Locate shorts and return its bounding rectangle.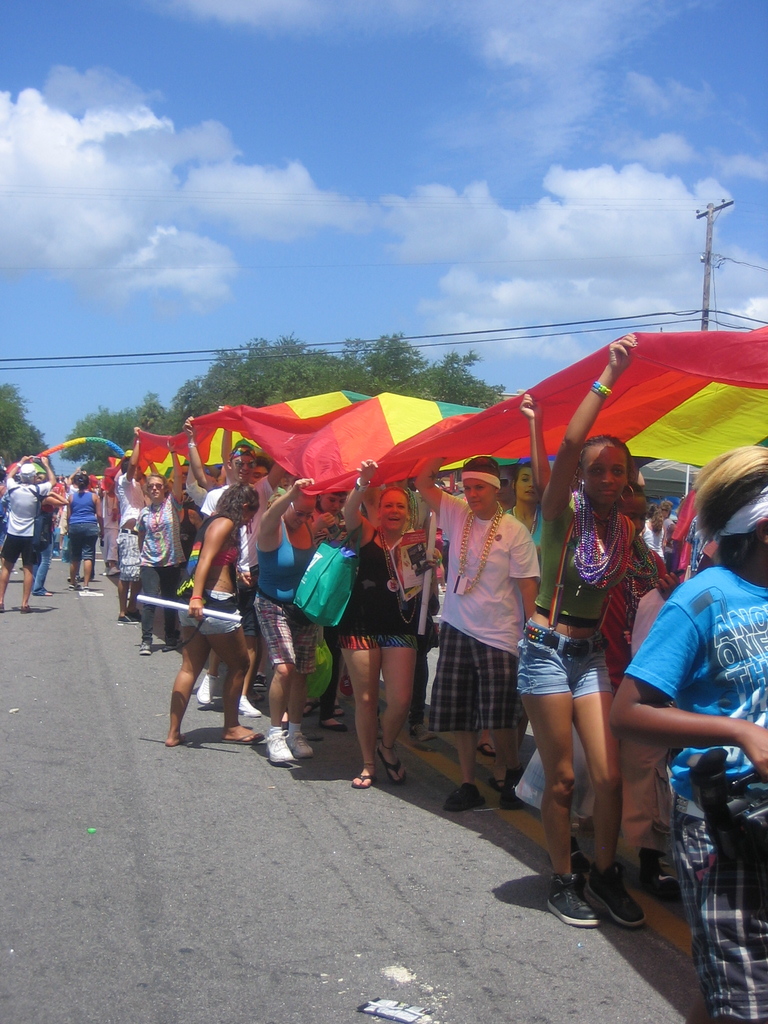
(426,623,520,730).
